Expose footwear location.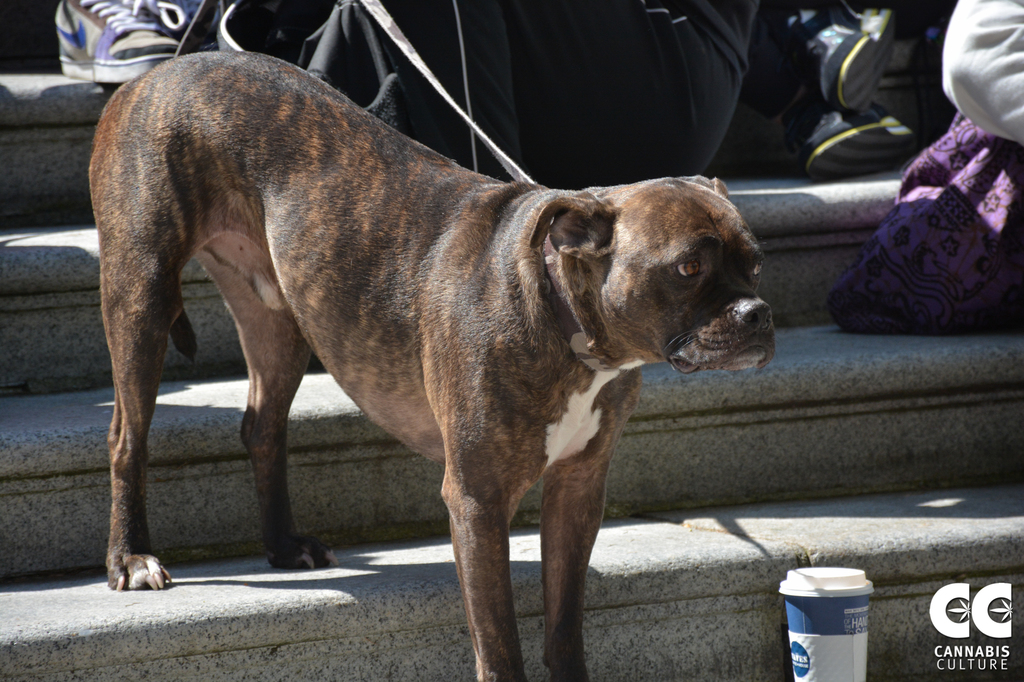
Exposed at Rect(781, 0, 899, 113).
